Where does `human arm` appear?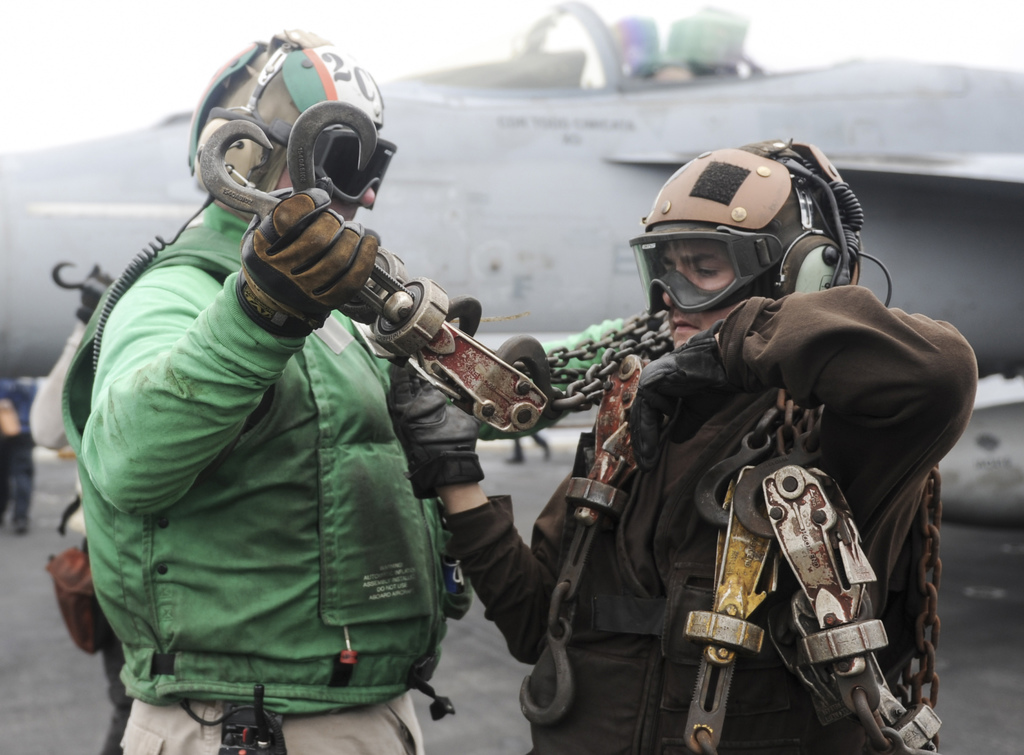
Appears at crop(406, 303, 579, 681).
